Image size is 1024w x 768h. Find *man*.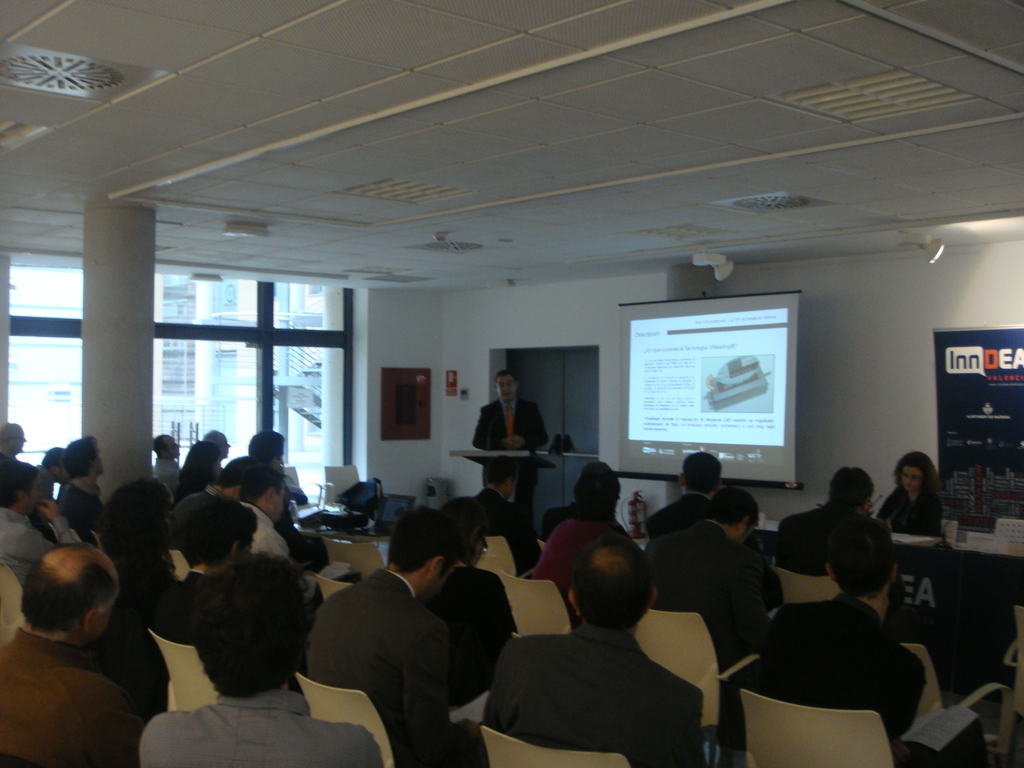
bbox(143, 498, 259, 648).
